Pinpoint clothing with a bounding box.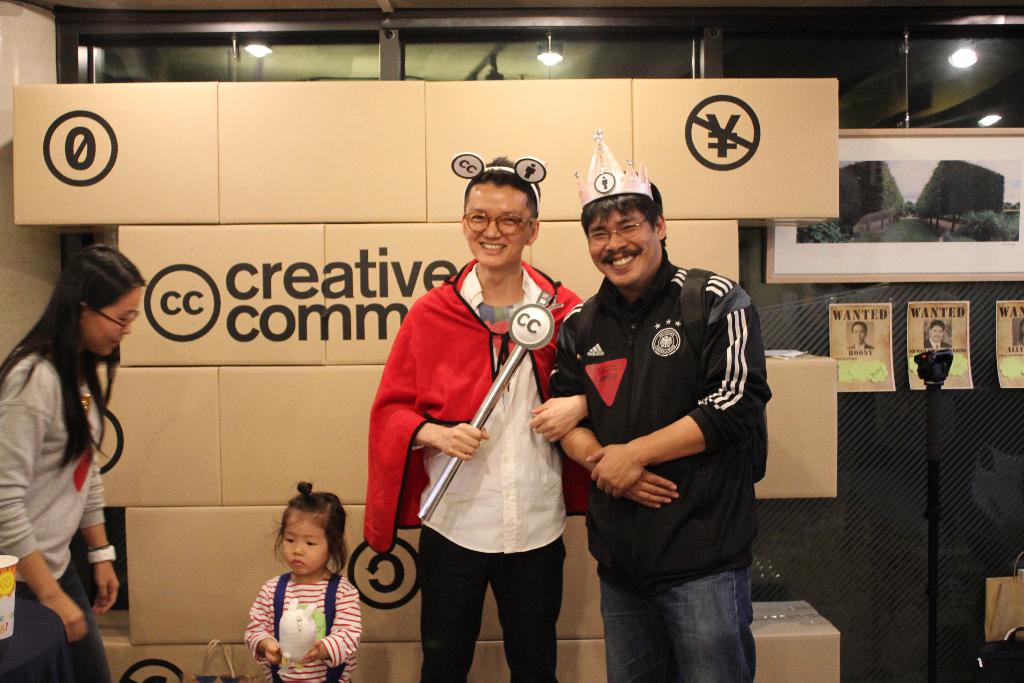
crop(1014, 336, 1023, 349).
